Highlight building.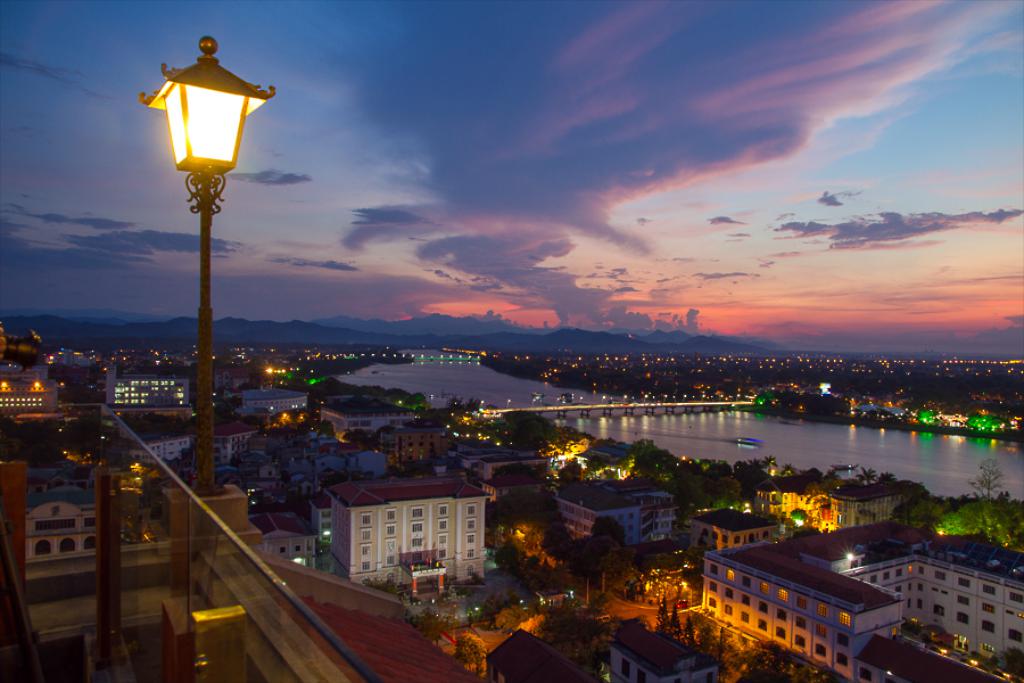
Highlighted region: box(606, 628, 718, 682).
